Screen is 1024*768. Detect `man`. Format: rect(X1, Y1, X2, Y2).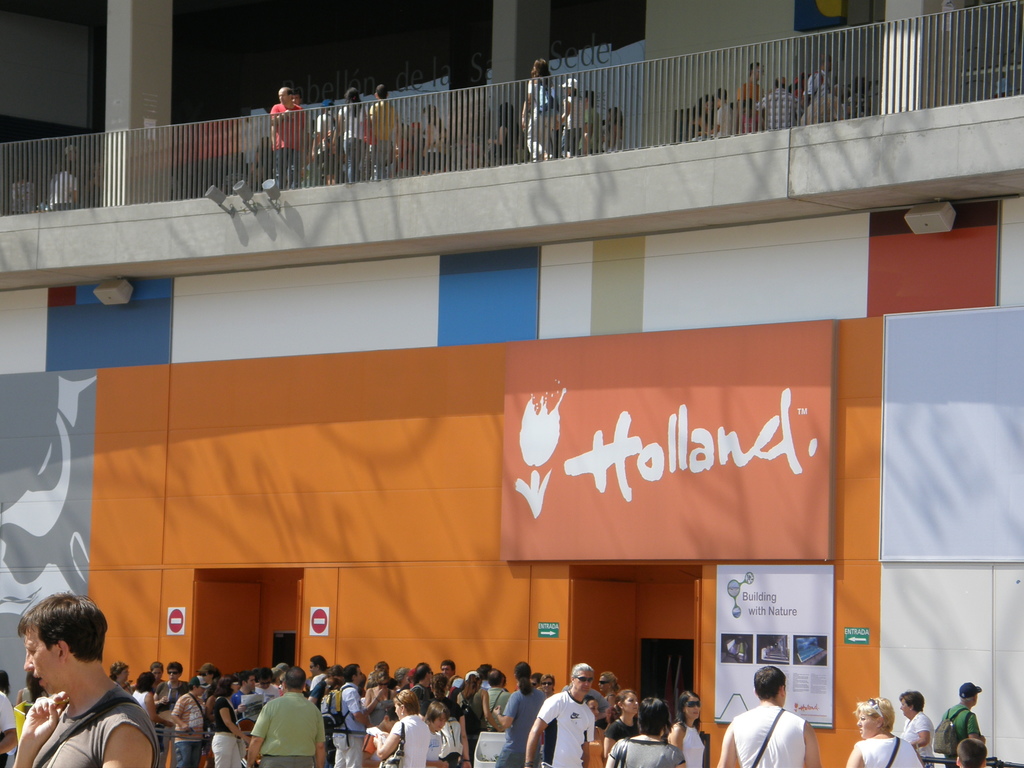
rect(266, 84, 307, 191).
